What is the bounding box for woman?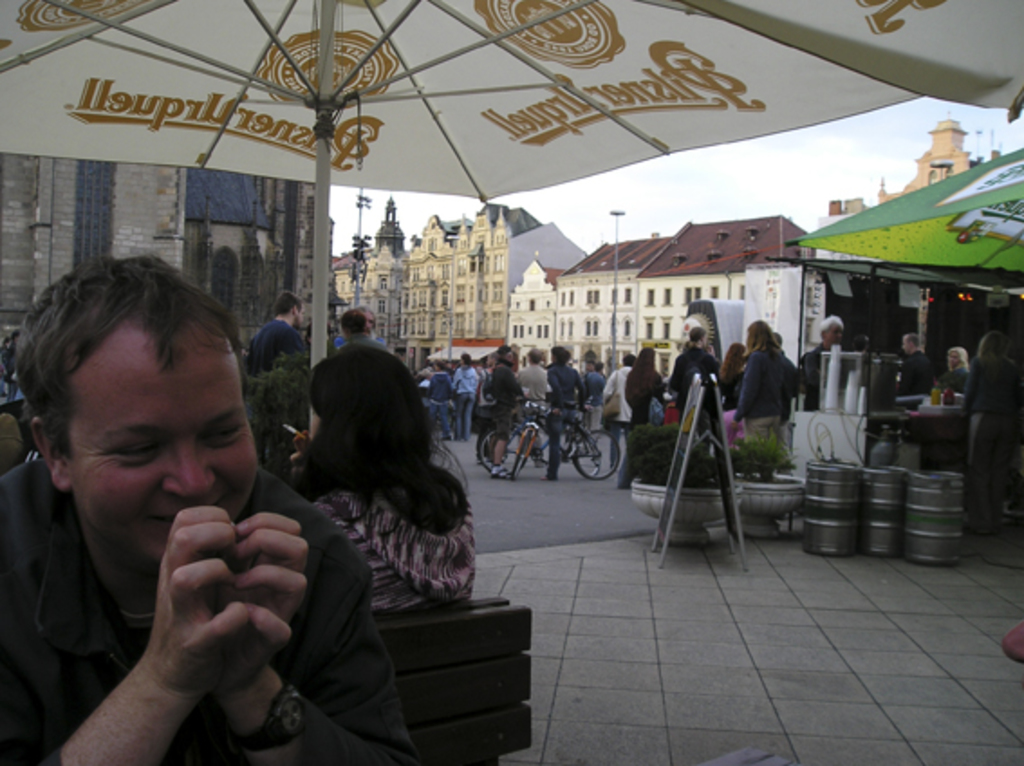
619:349:654:488.
